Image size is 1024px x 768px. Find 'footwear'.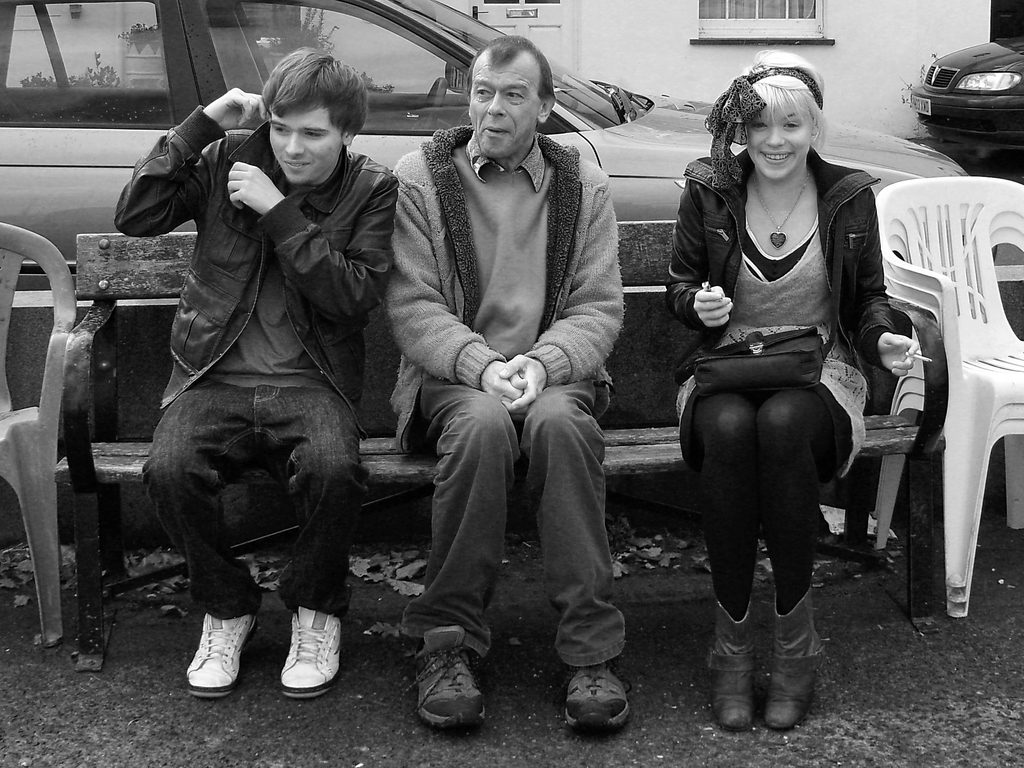
left=263, top=618, right=342, bottom=711.
